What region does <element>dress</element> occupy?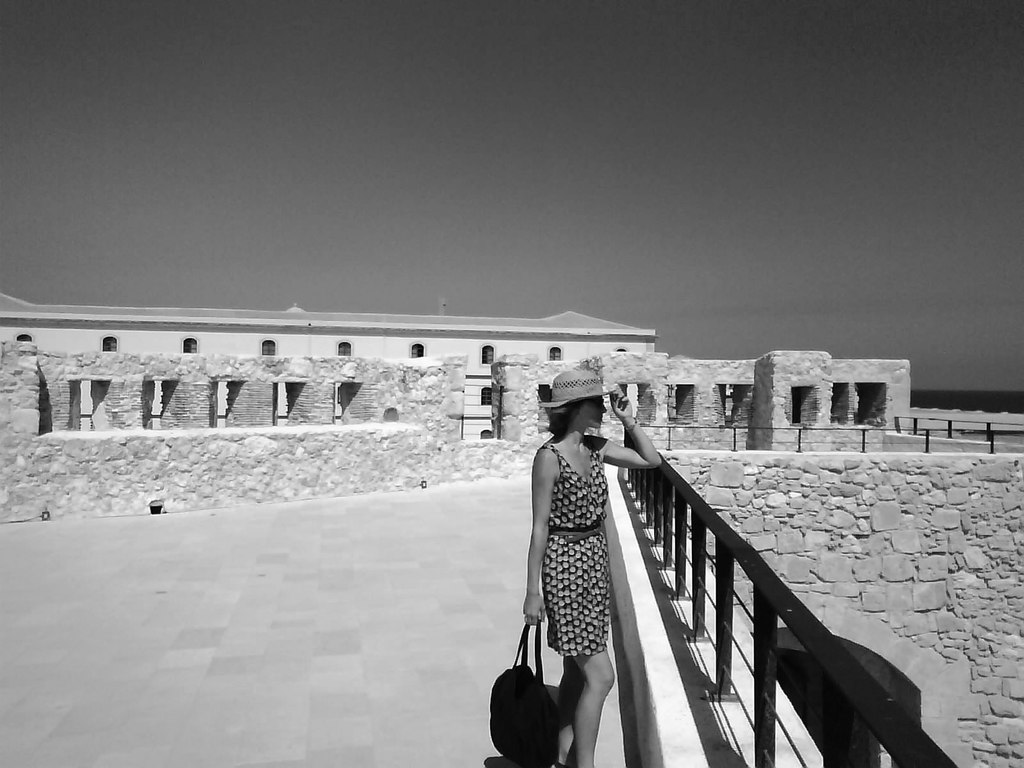
(542,444,609,653).
